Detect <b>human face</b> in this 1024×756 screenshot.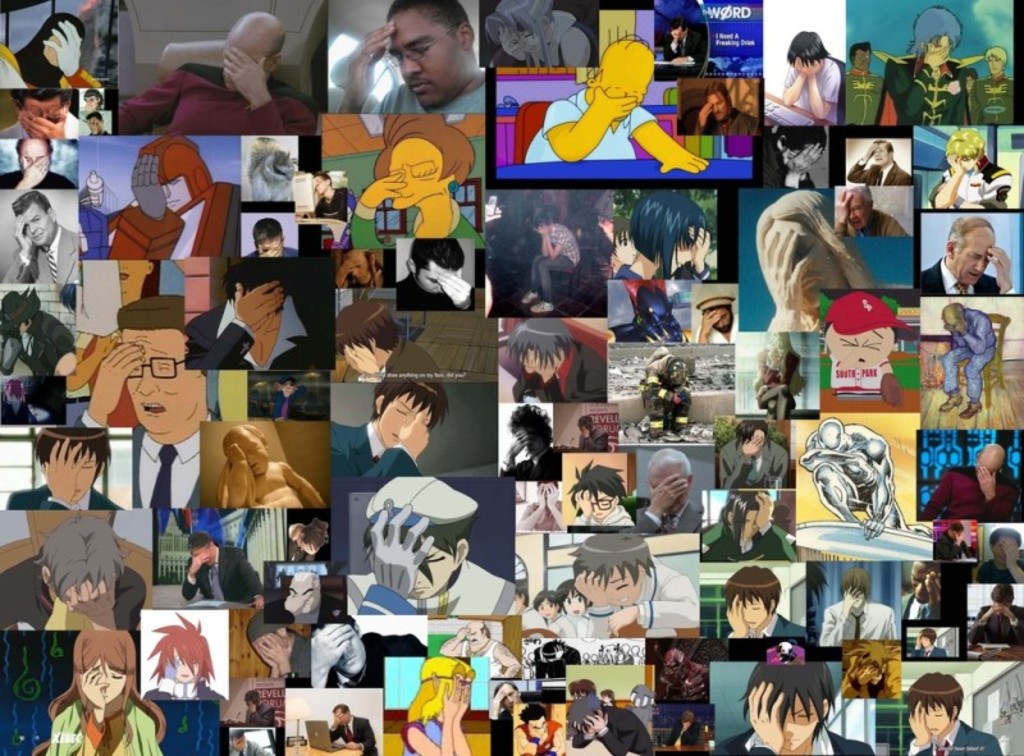
Detection: box(602, 692, 612, 705).
